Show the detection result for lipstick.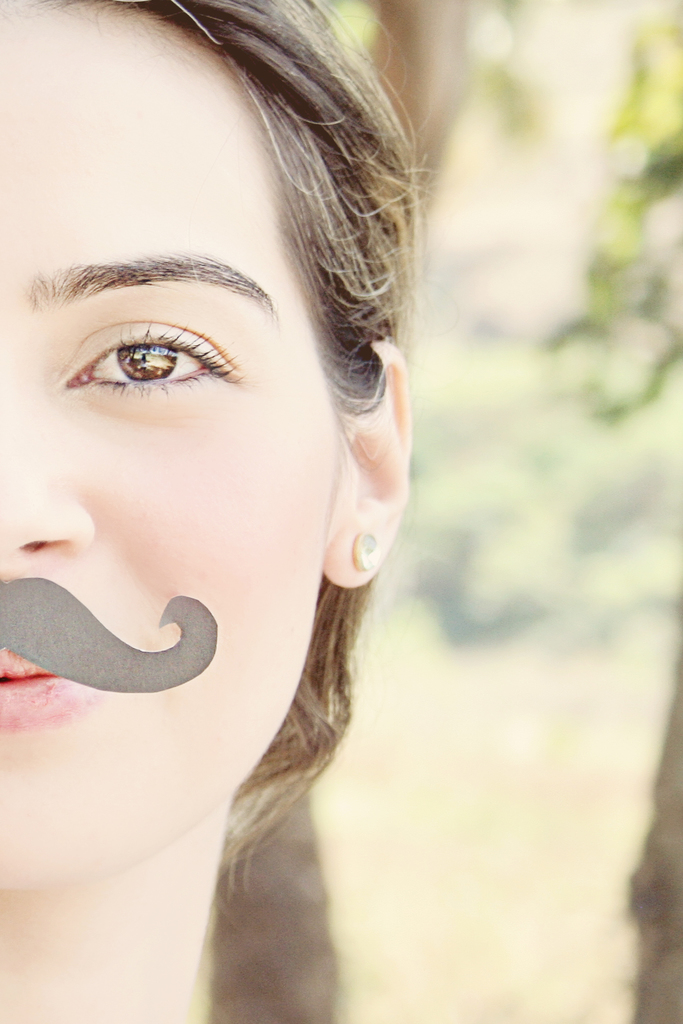
BBox(0, 643, 104, 730).
